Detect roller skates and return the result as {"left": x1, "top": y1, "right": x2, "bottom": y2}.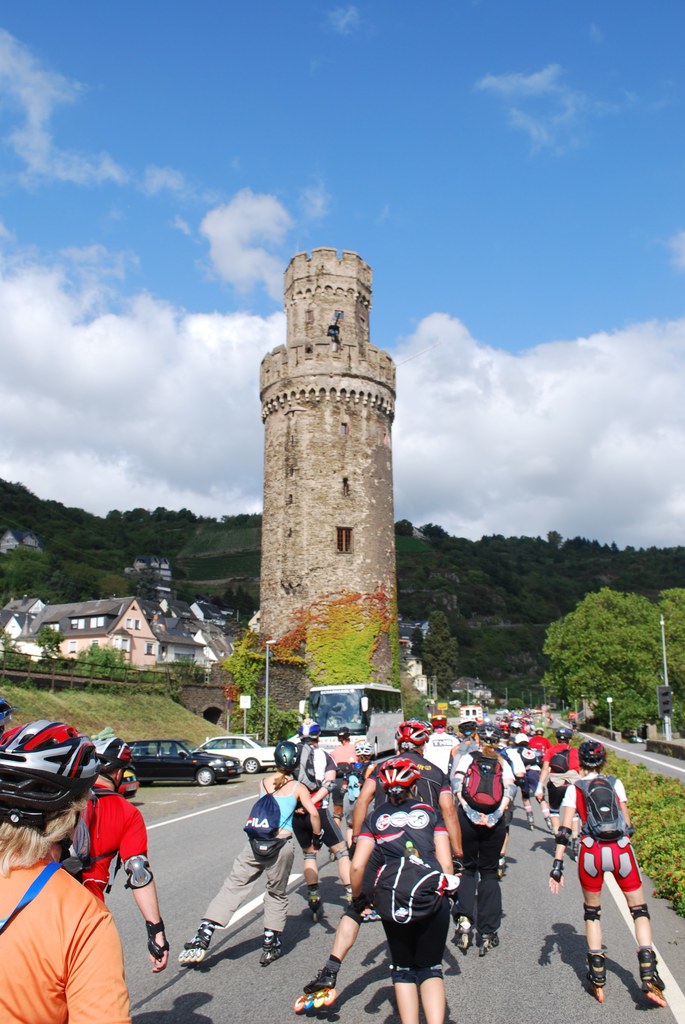
{"left": 293, "top": 964, "right": 338, "bottom": 1014}.
